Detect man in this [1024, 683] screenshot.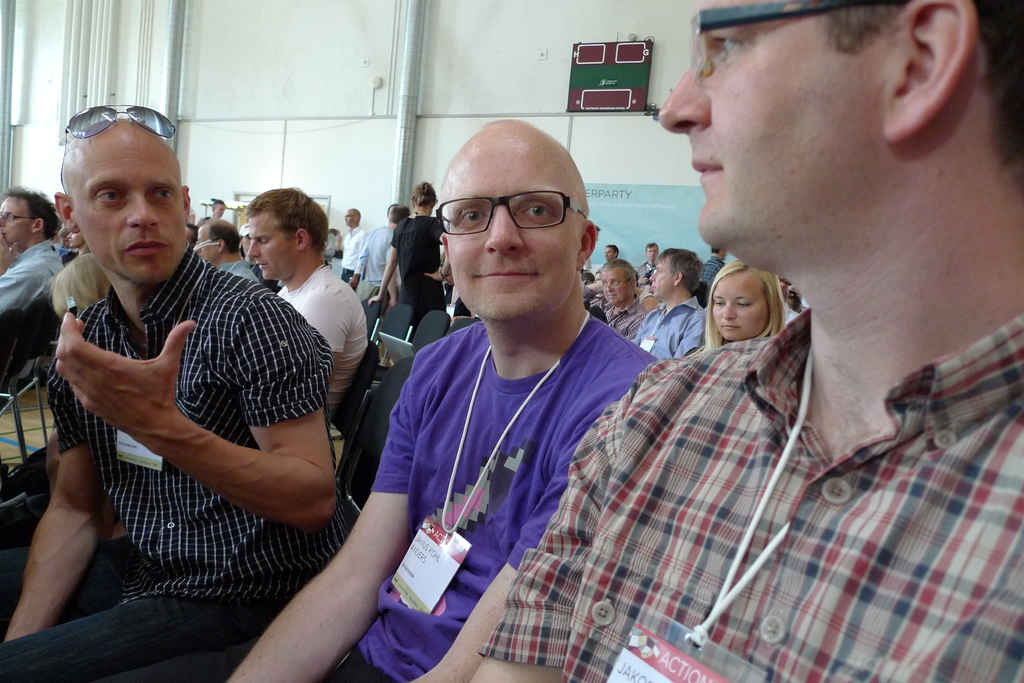
Detection: x1=472 y1=0 x2=1023 y2=682.
